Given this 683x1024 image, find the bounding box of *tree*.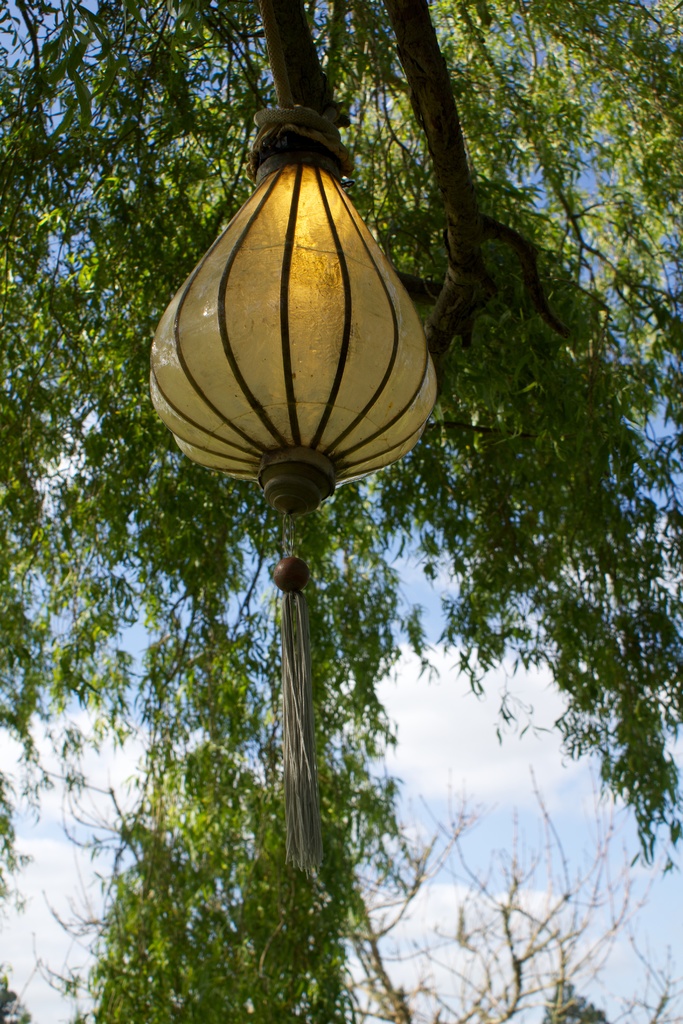
<region>0, 961, 40, 1023</region>.
